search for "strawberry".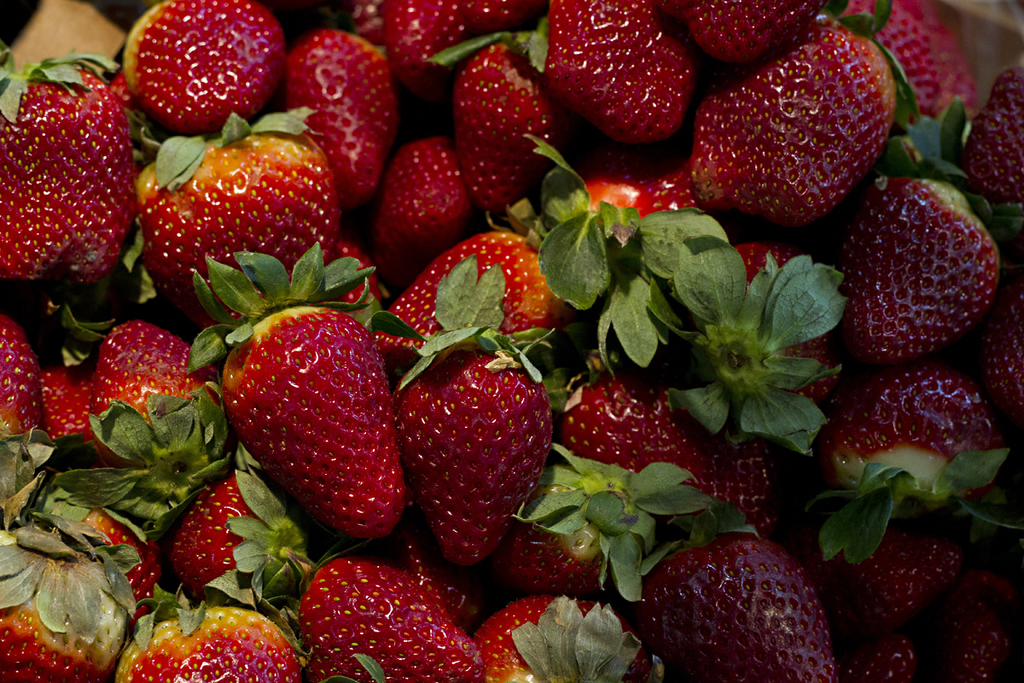
Found at l=146, t=98, r=358, b=299.
